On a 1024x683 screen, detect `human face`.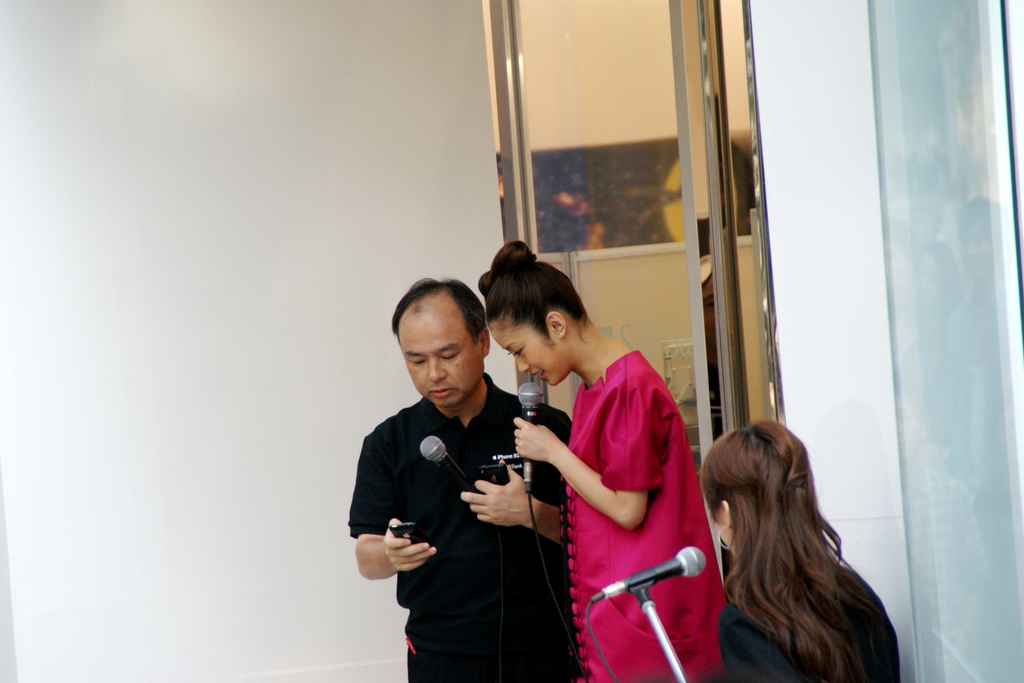
399:315:483:406.
